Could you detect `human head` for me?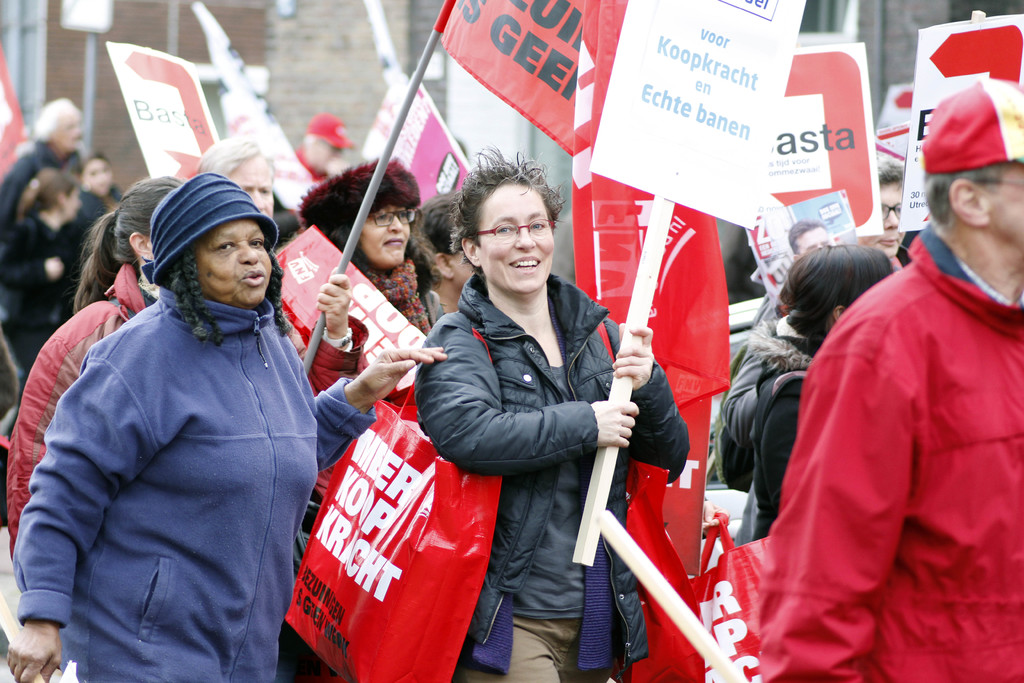
Detection result: 34/95/83/152.
